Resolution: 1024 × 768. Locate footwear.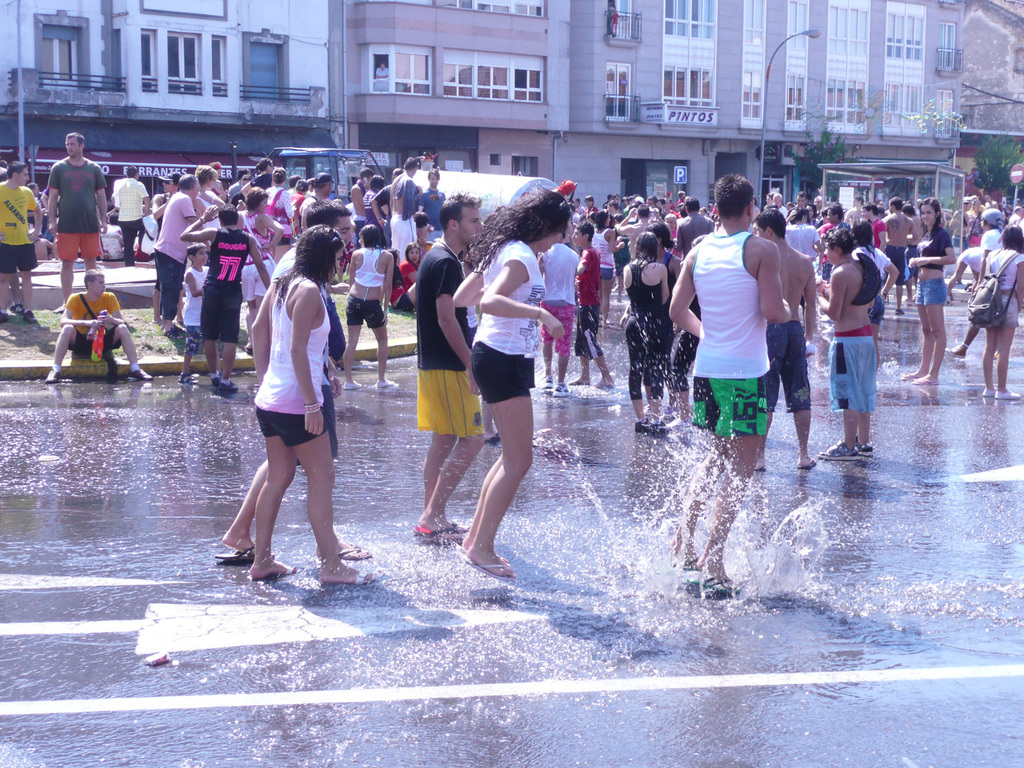
Rect(178, 371, 197, 383).
